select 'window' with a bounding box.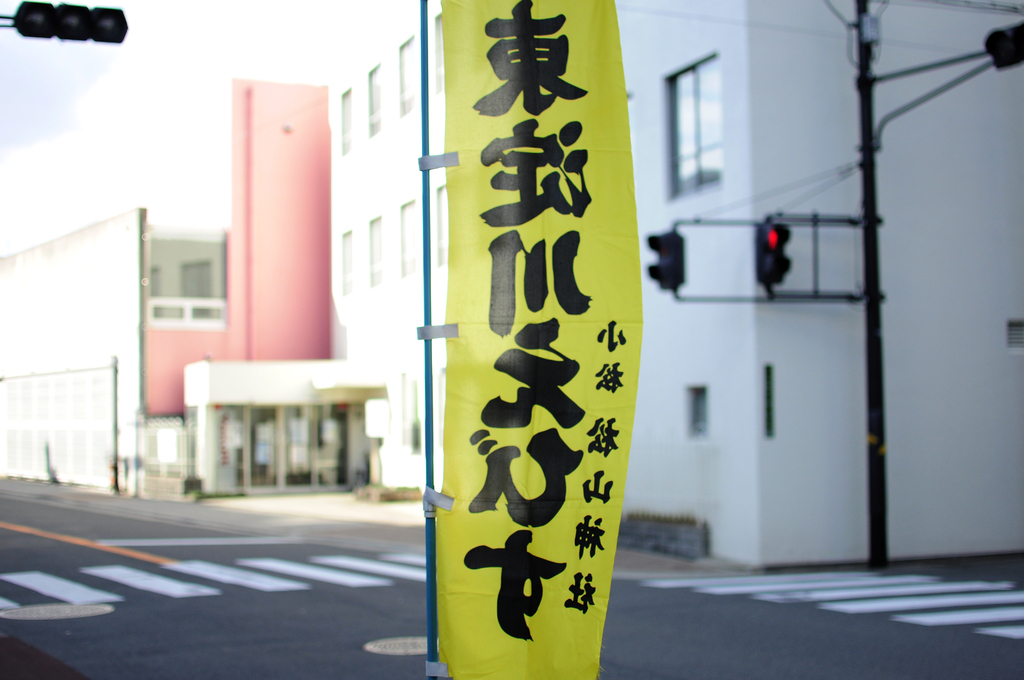
x1=370 y1=217 x2=382 y2=287.
